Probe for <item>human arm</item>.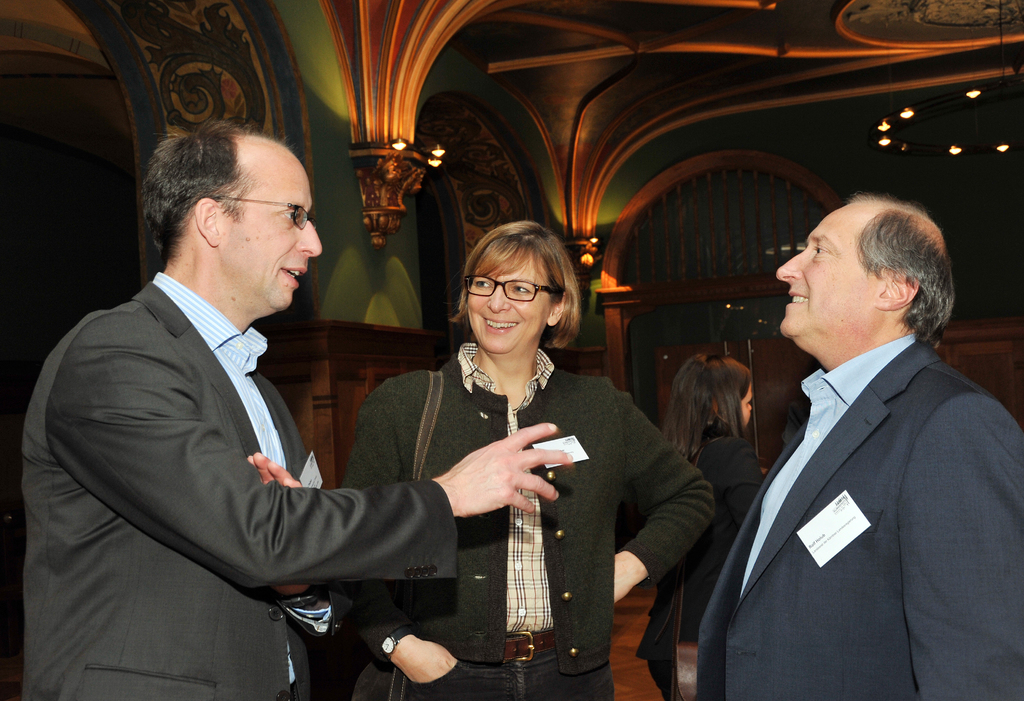
Probe result: bbox(611, 393, 716, 590).
